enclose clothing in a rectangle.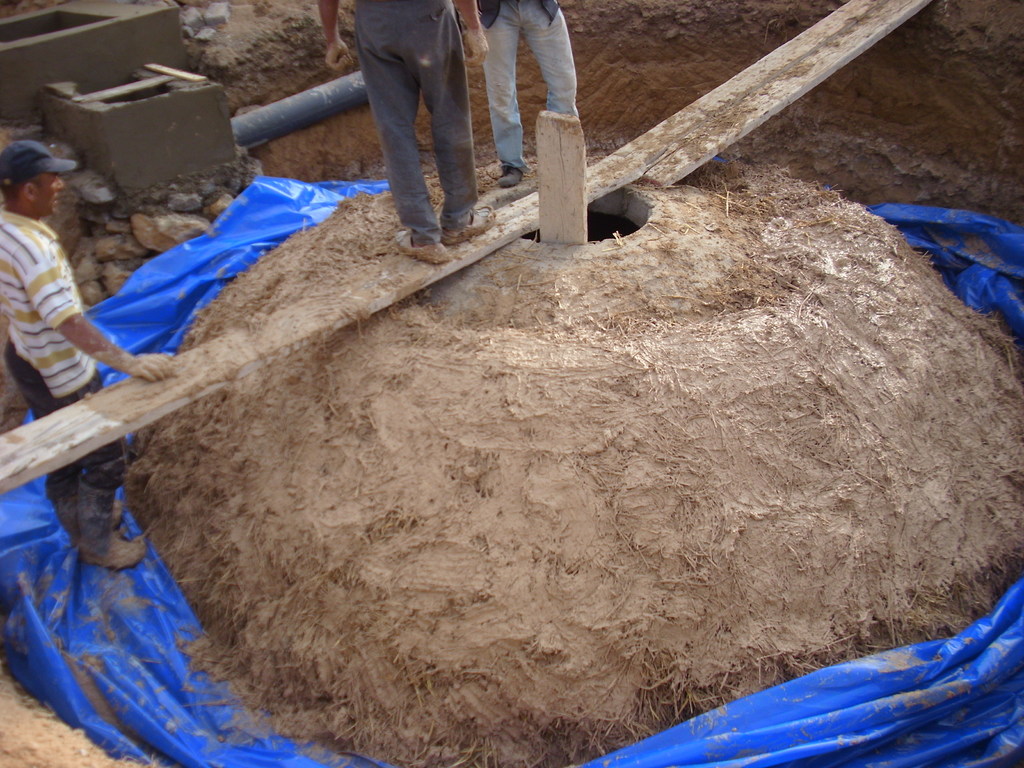
BBox(481, 0, 614, 182).
